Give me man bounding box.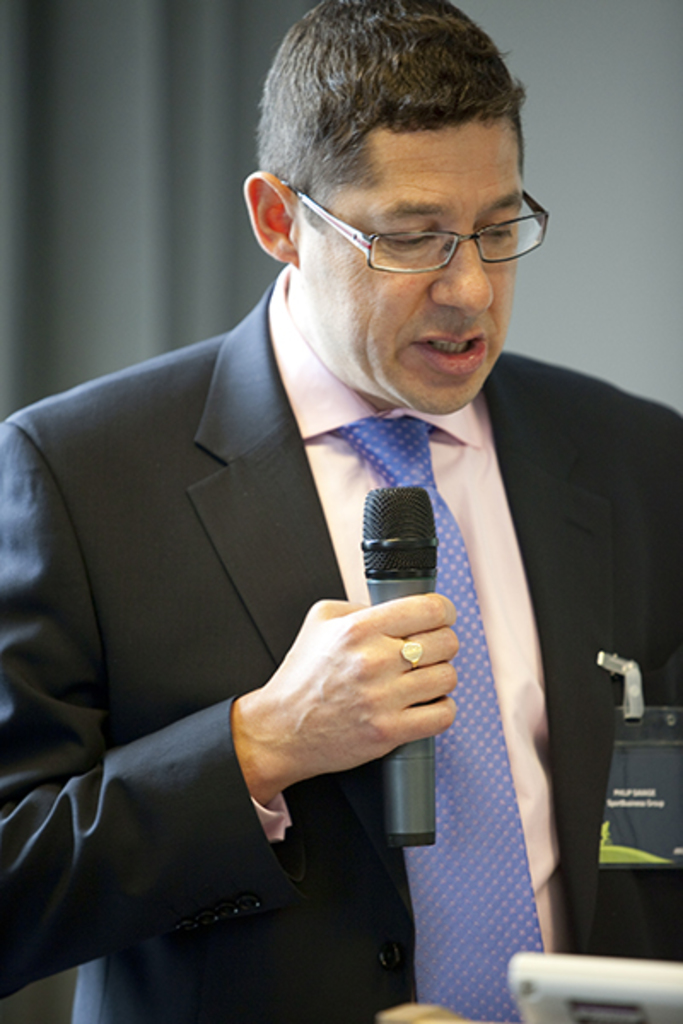
[0,0,681,1022].
